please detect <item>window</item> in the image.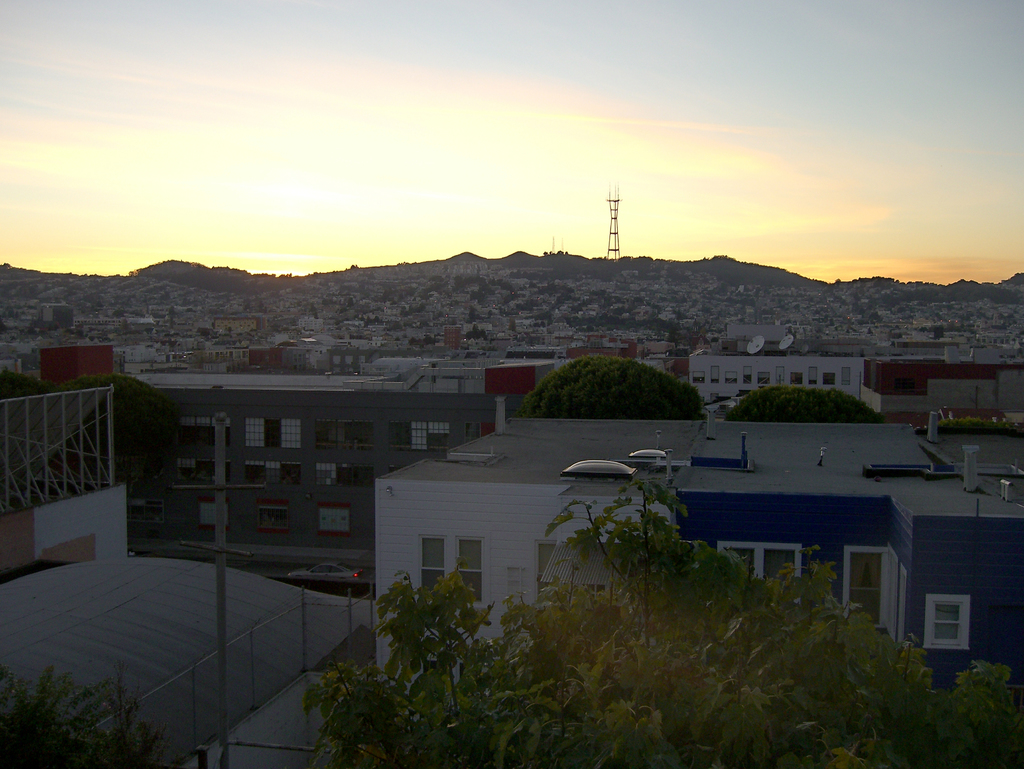
box(317, 419, 374, 452).
